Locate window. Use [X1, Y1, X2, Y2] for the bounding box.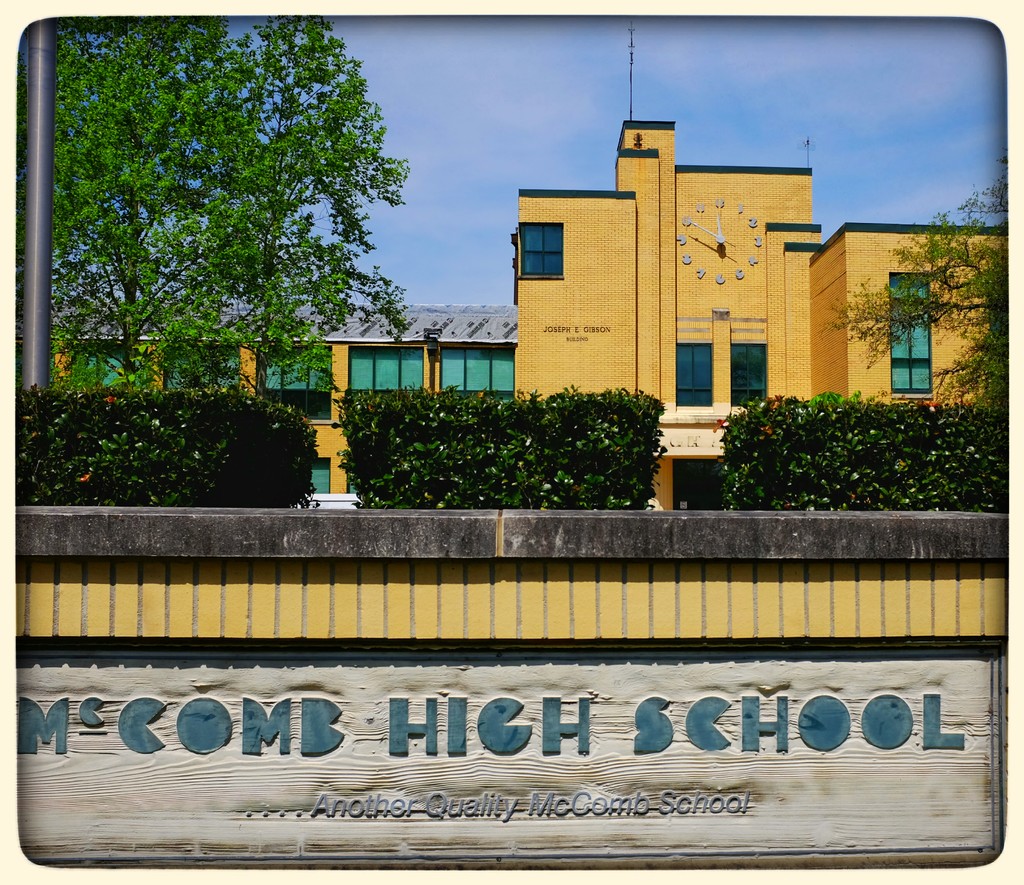
[271, 348, 336, 425].
